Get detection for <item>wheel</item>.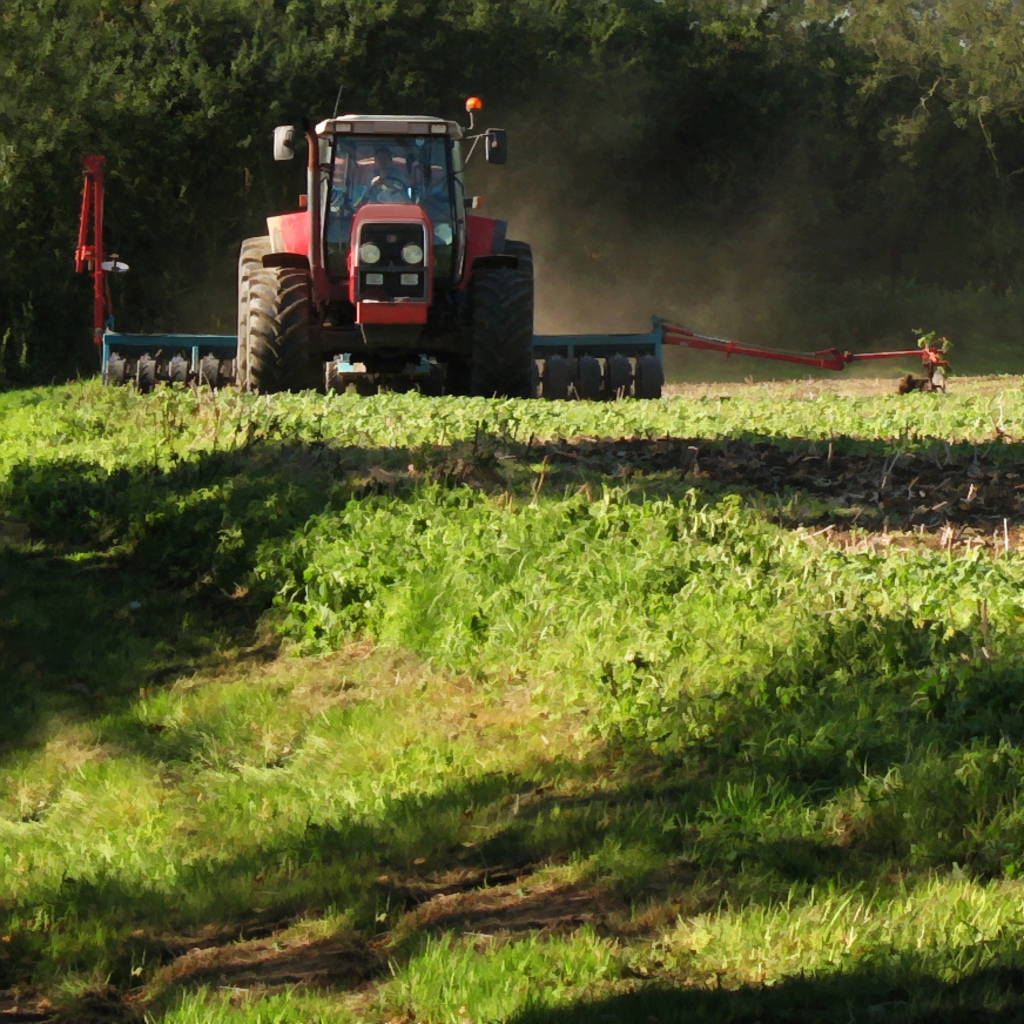
Detection: bbox=[574, 356, 602, 400].
